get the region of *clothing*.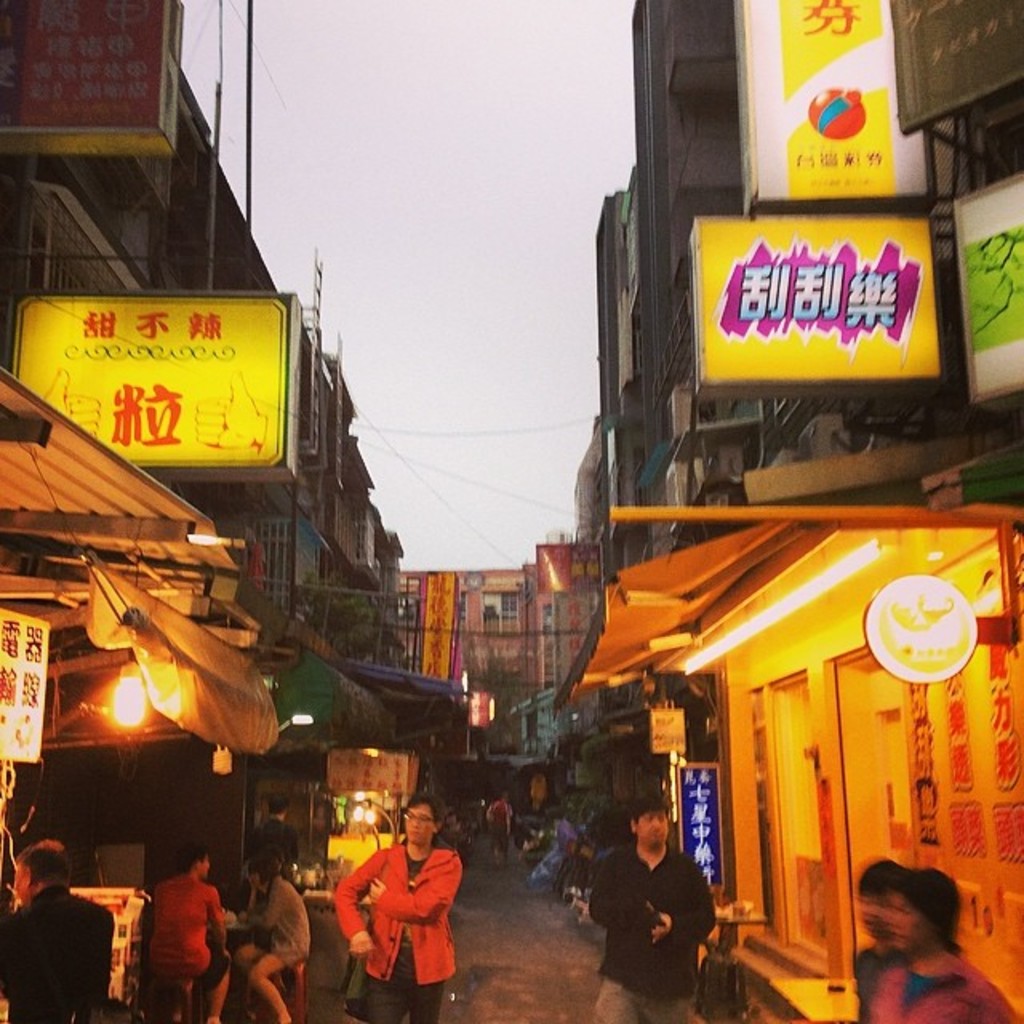
<box>854,939,909,1022</box>.
